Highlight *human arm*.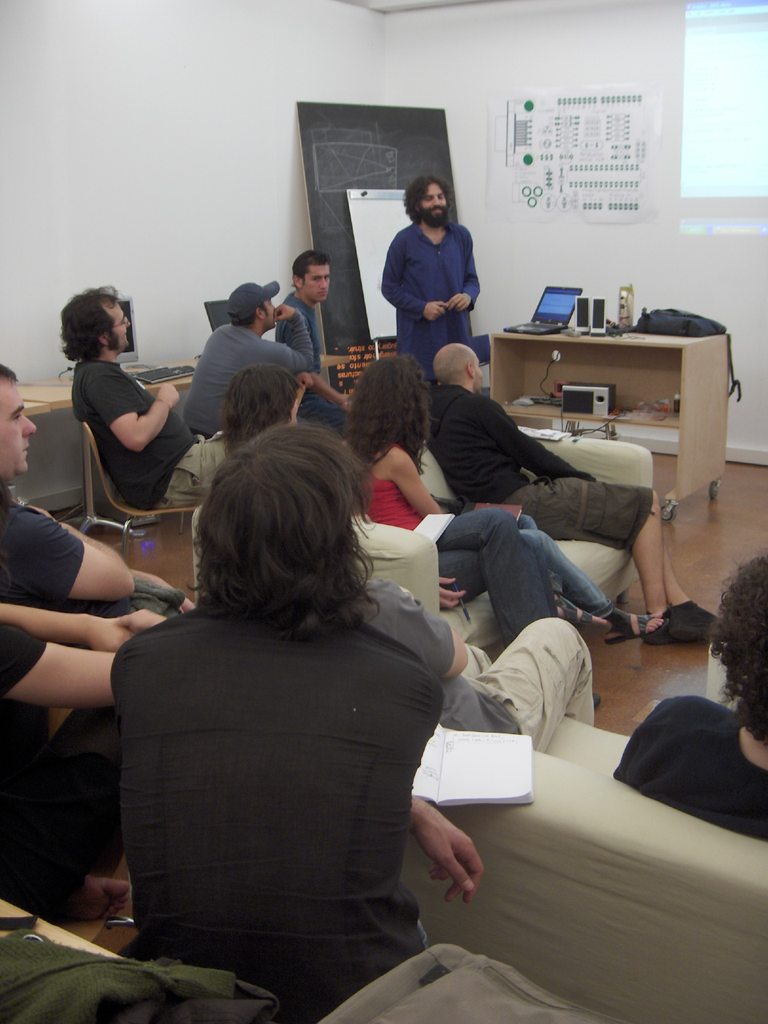
Highlighted region: rect(270, 300, 326, 376).
